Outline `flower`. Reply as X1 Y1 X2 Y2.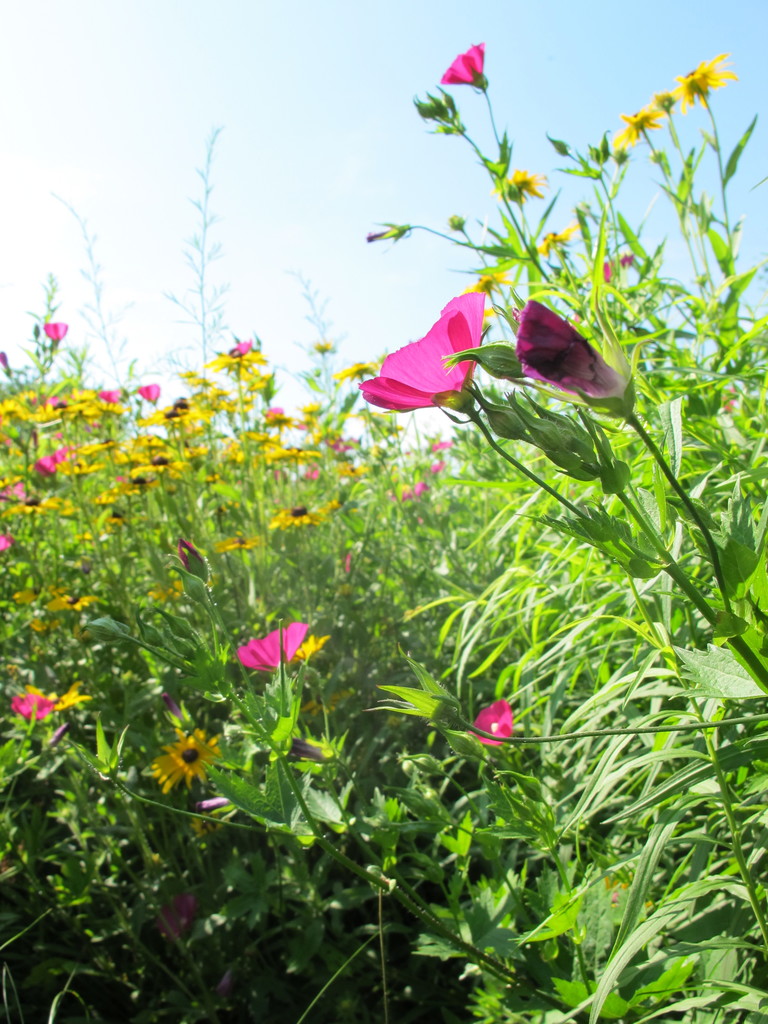
464 698 514 748.
